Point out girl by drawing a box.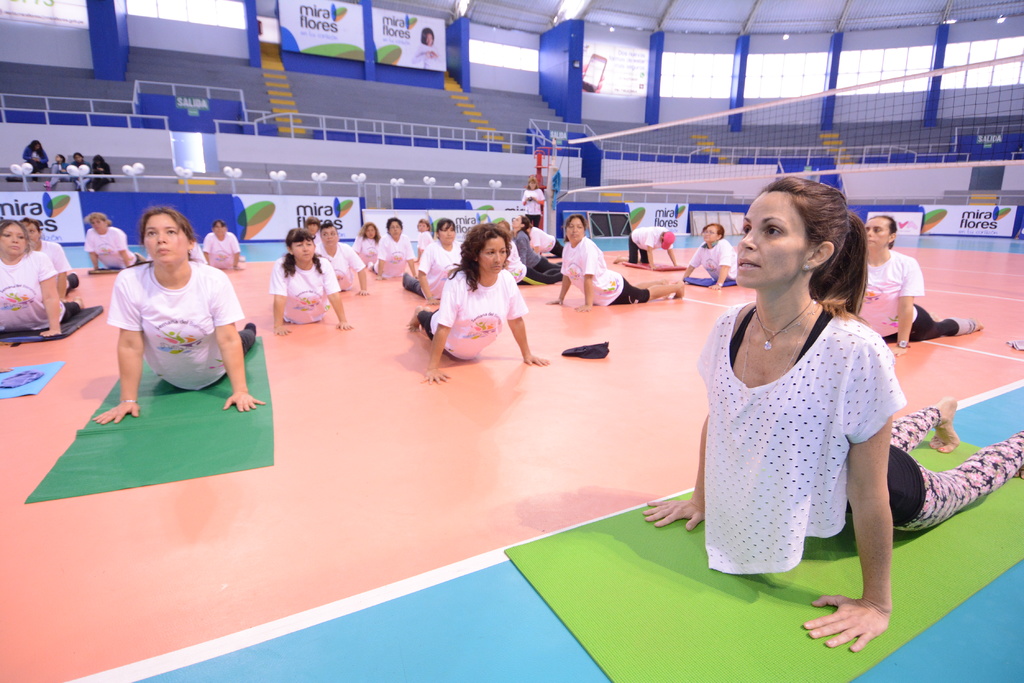
x1=861 y1=214 x2=988 y2=352.
